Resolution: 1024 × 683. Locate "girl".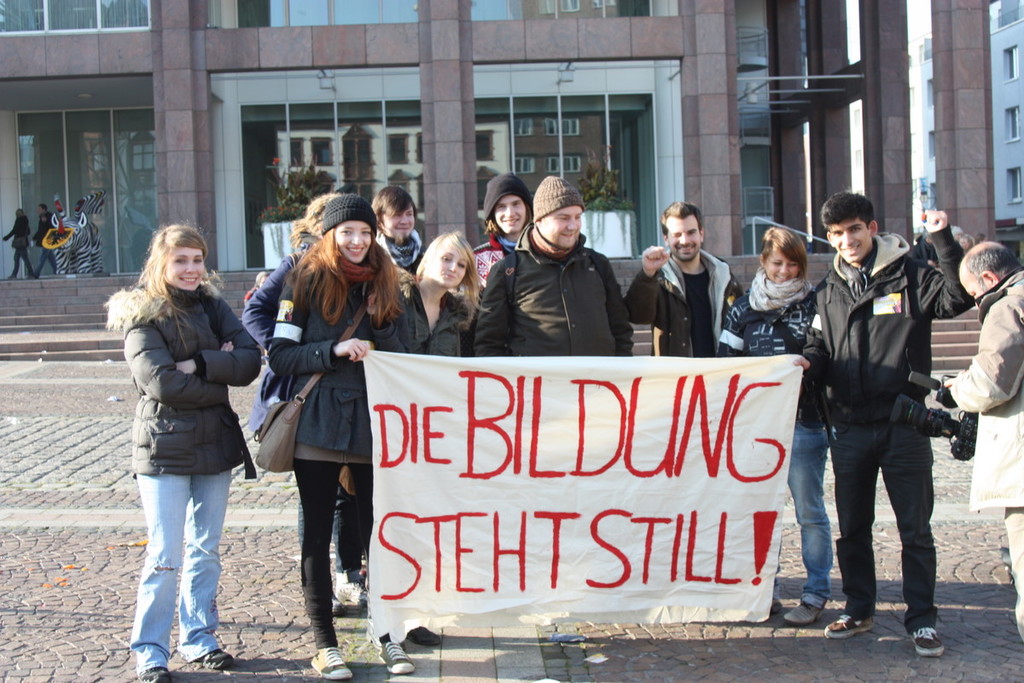
BBox(394, 232, 490, 649).
